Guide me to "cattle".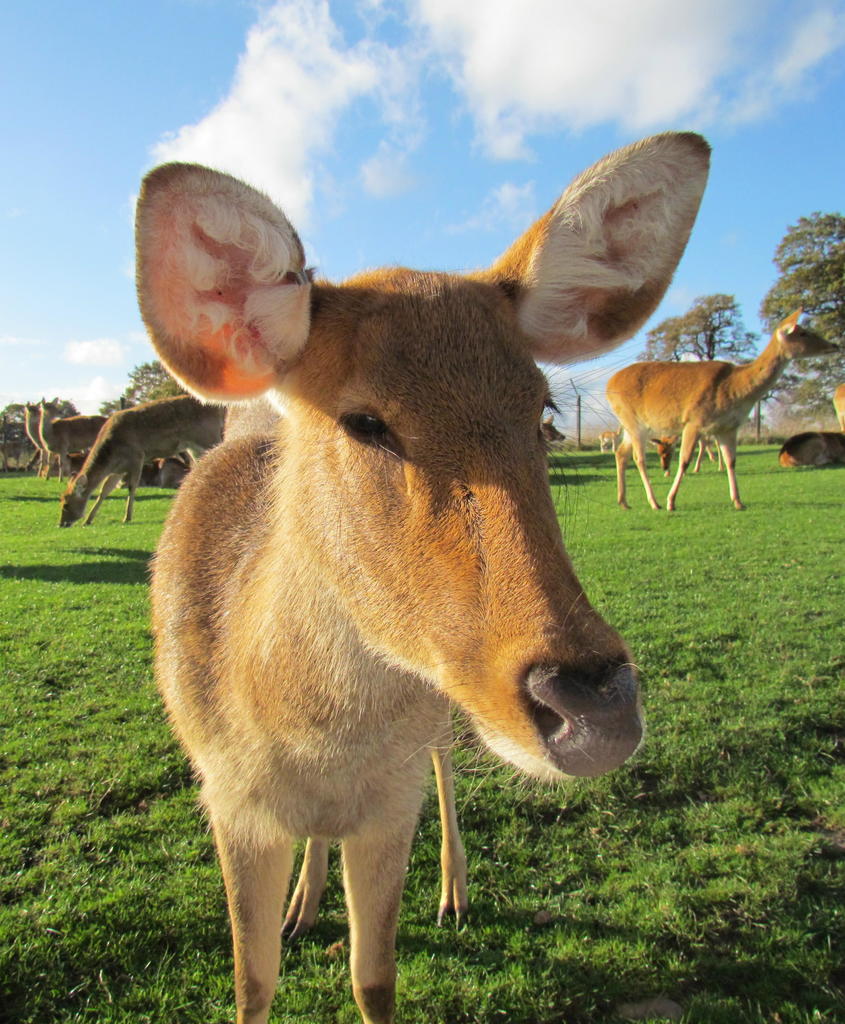
Guidance: 602 305 839 506.
